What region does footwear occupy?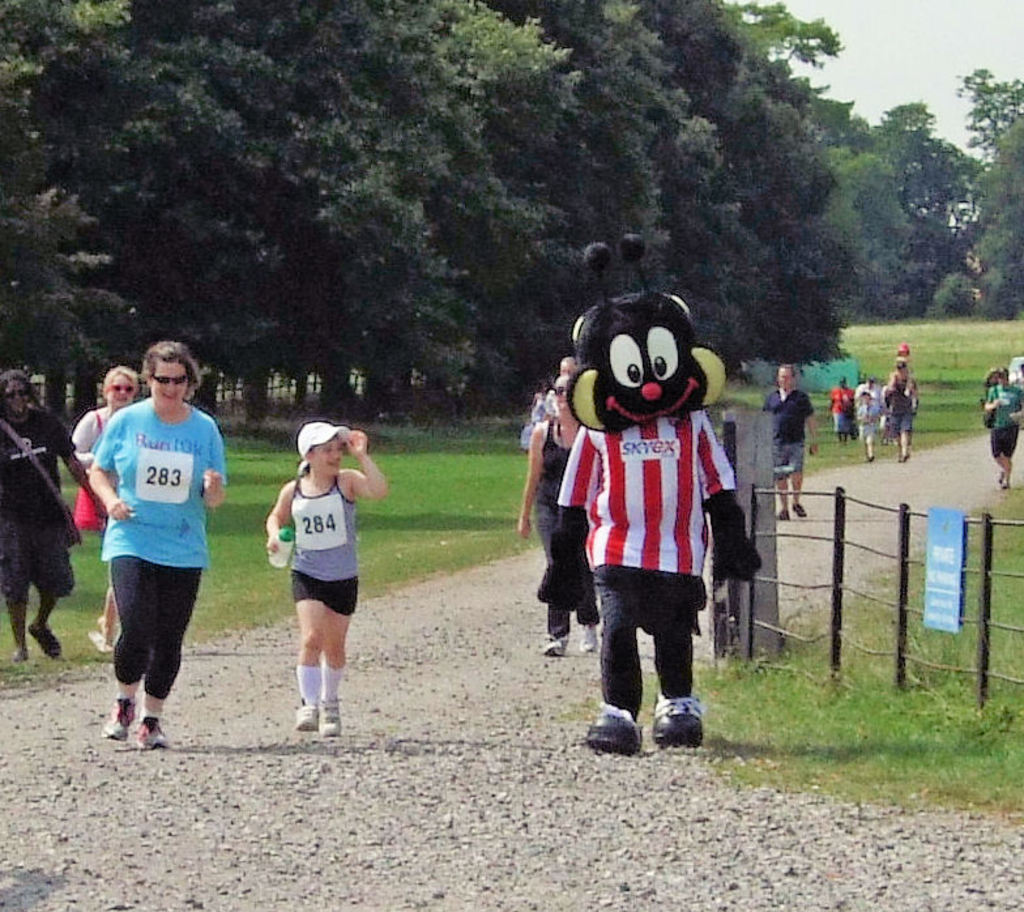
580 627 597 655.
